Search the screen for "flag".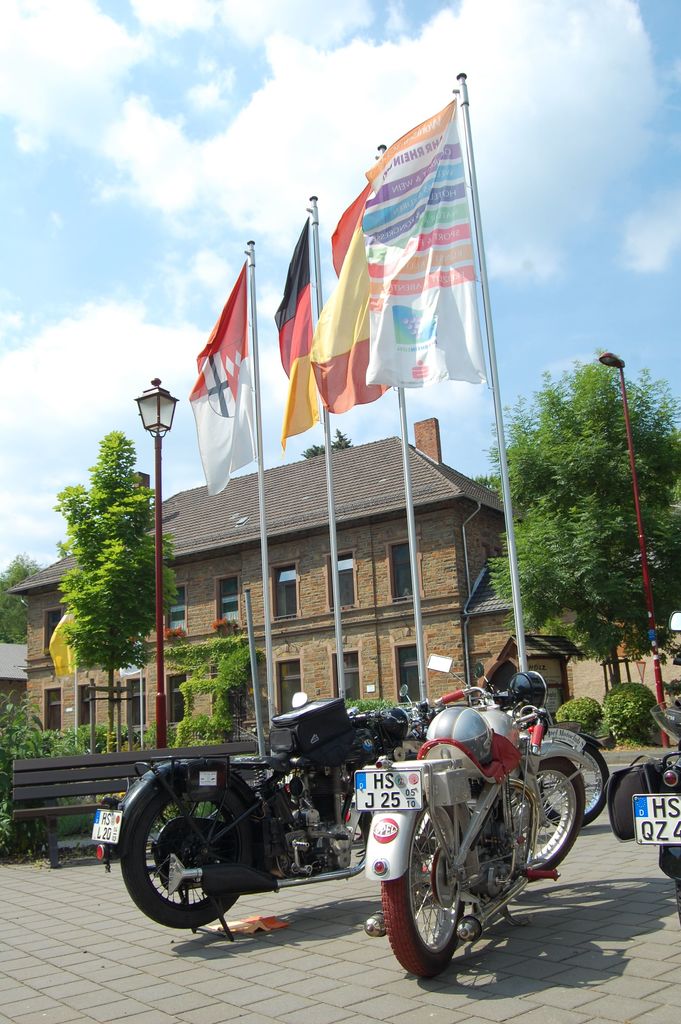
Found at 45,593,88,682.
